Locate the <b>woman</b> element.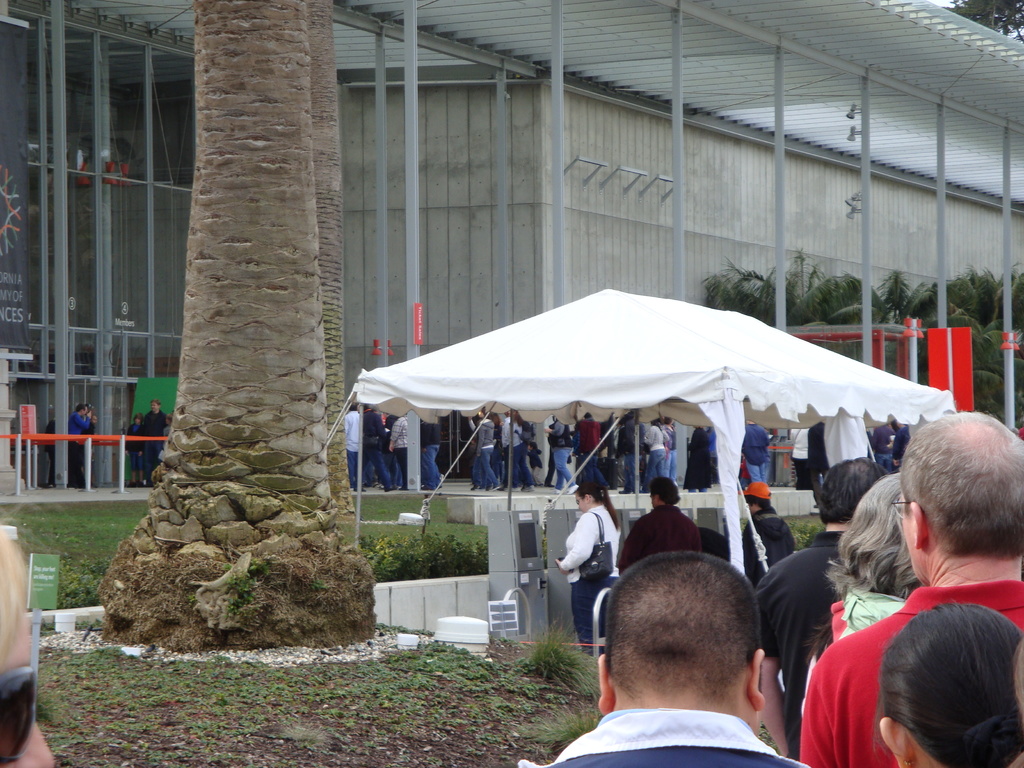
Element bbox: (left=555, top=482, right=627, bottom=655).
